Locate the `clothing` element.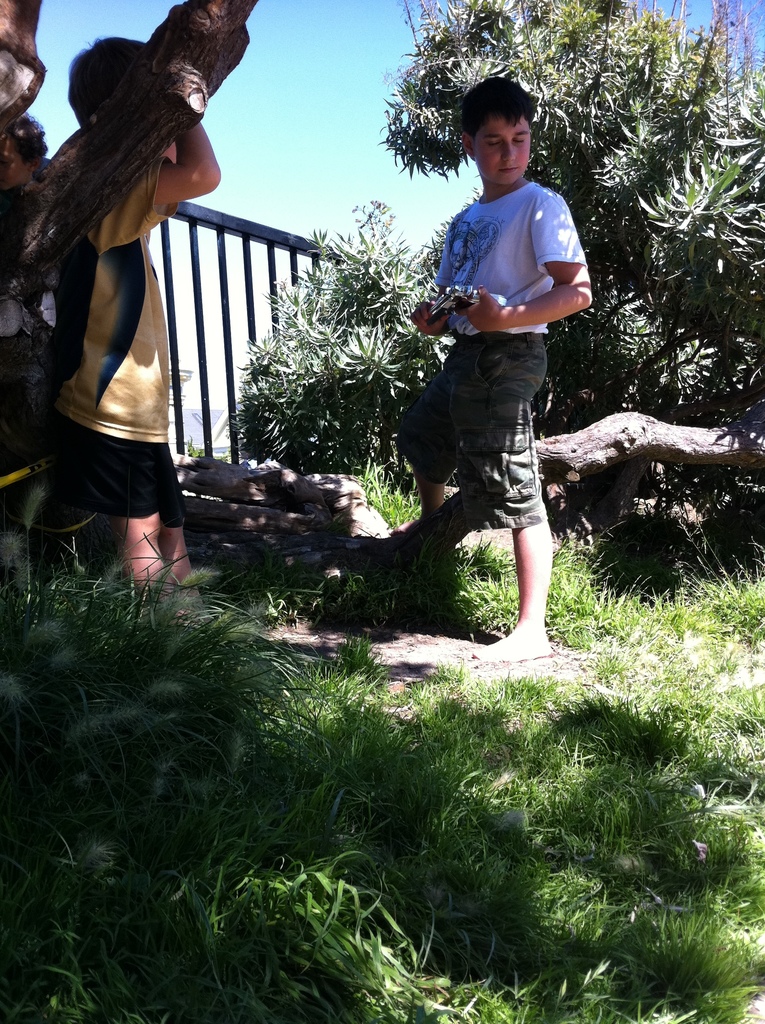
Element bbox: x1=56, y1=160, x2=188, y2=515.
